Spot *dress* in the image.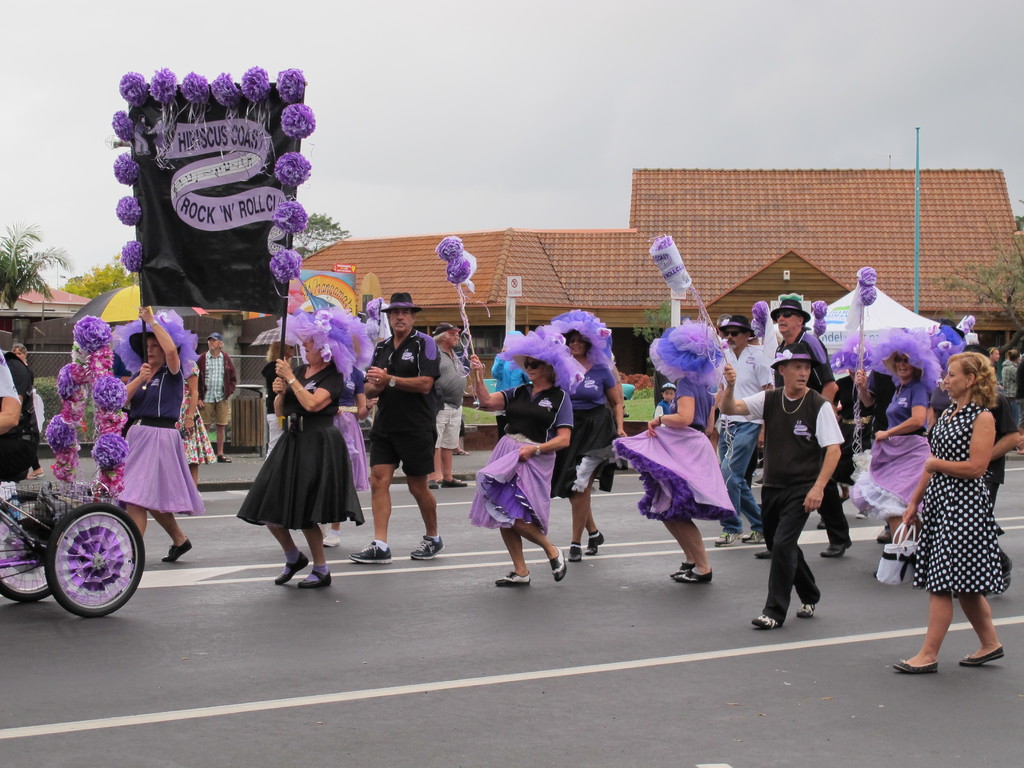
*dress* found at x1=609, y1=383, x2=744, y2=522.
